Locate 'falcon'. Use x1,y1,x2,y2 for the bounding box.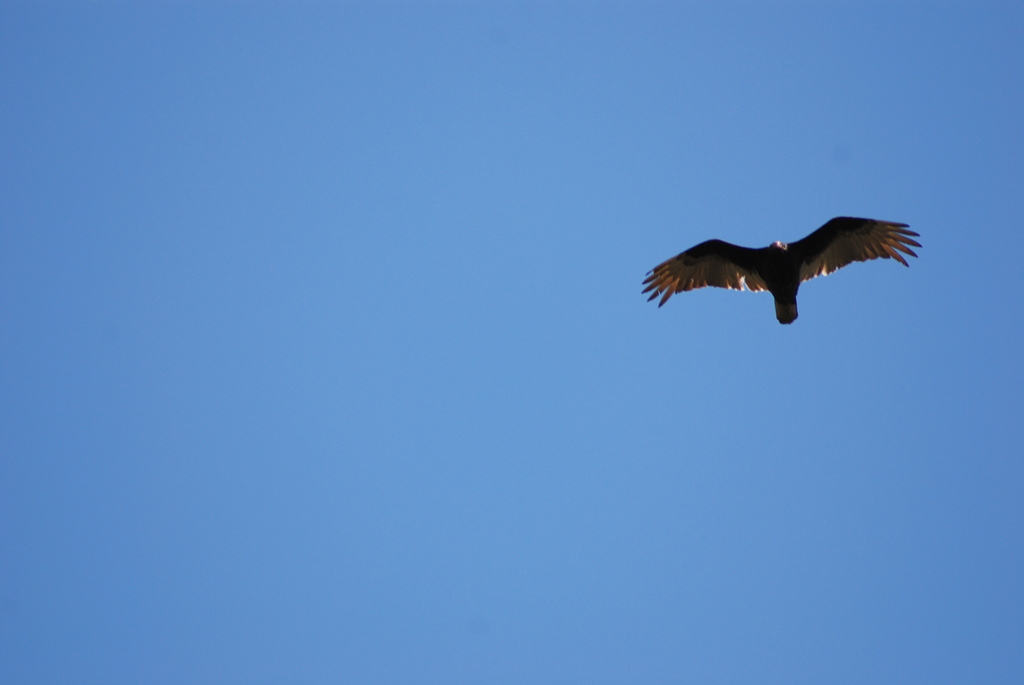
641,209,923,331.
